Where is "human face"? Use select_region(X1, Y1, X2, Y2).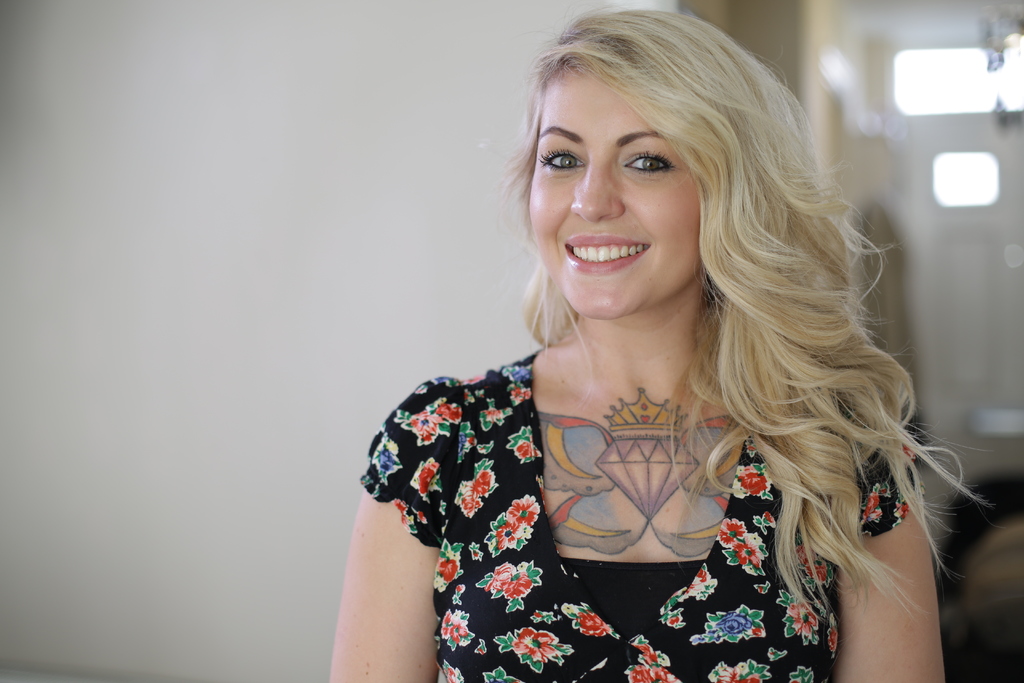
select_region(524, 73, 700, 320).
